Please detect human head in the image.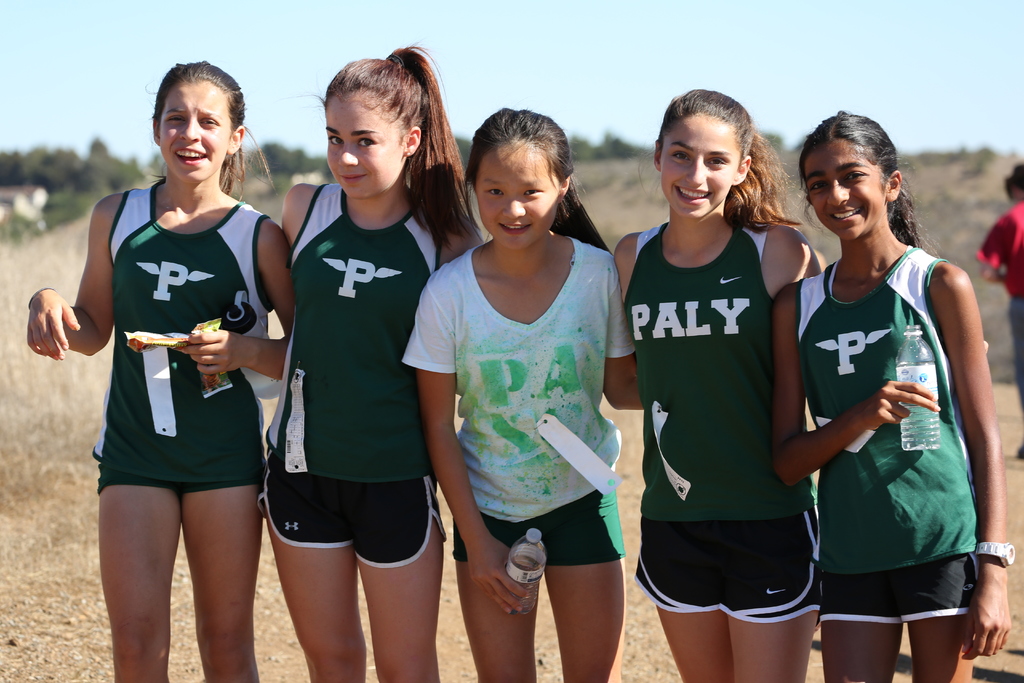
<region>1005, 158, 1023, 202</region>.
